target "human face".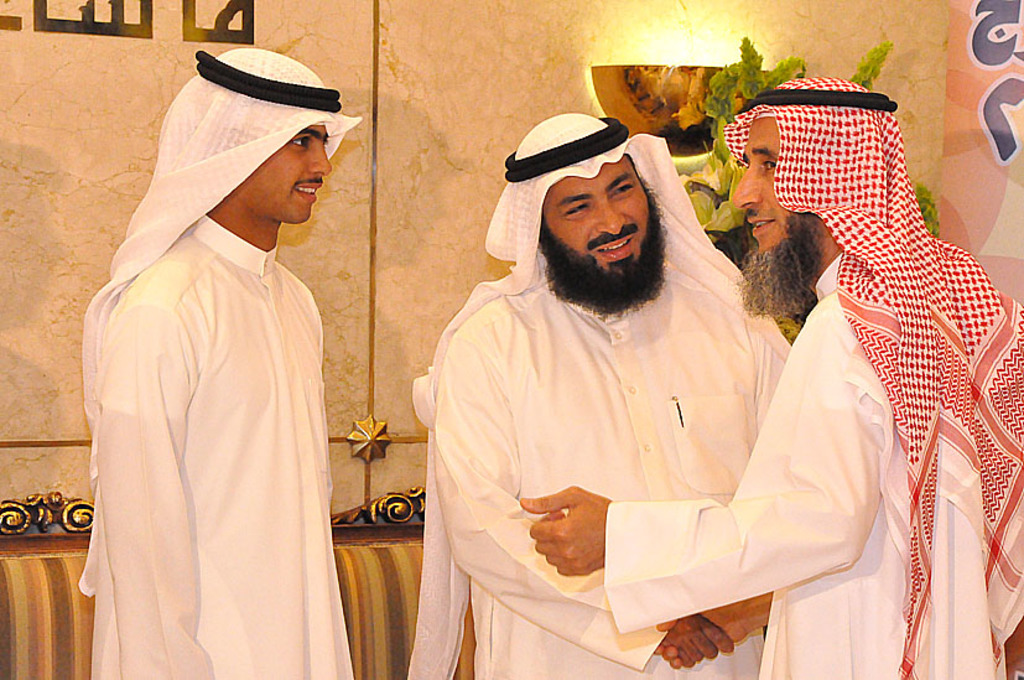
Target region: <bbox>239, 129, 328, 222</bbox>.
